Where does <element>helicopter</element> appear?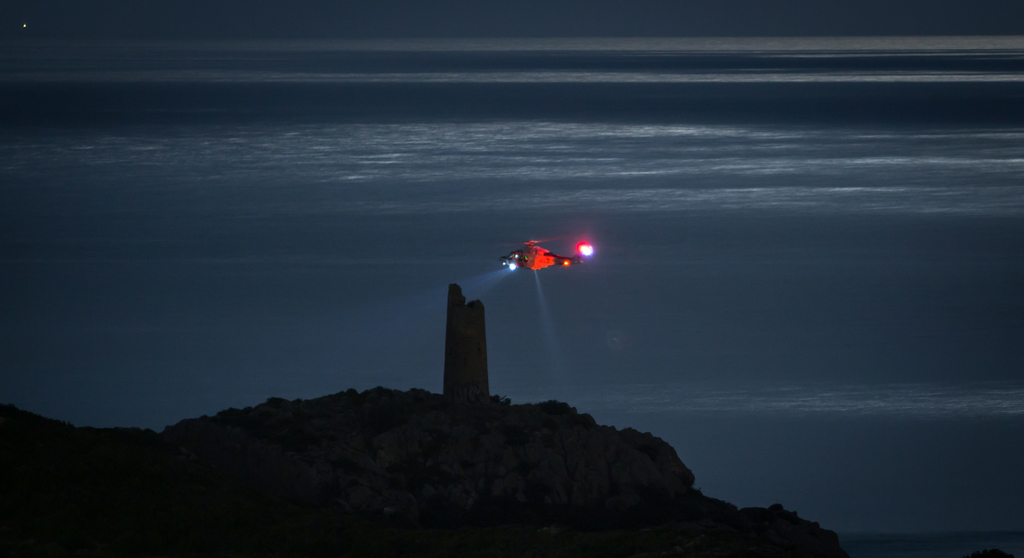
Appears at bbox(499, 225, 598, 275).
